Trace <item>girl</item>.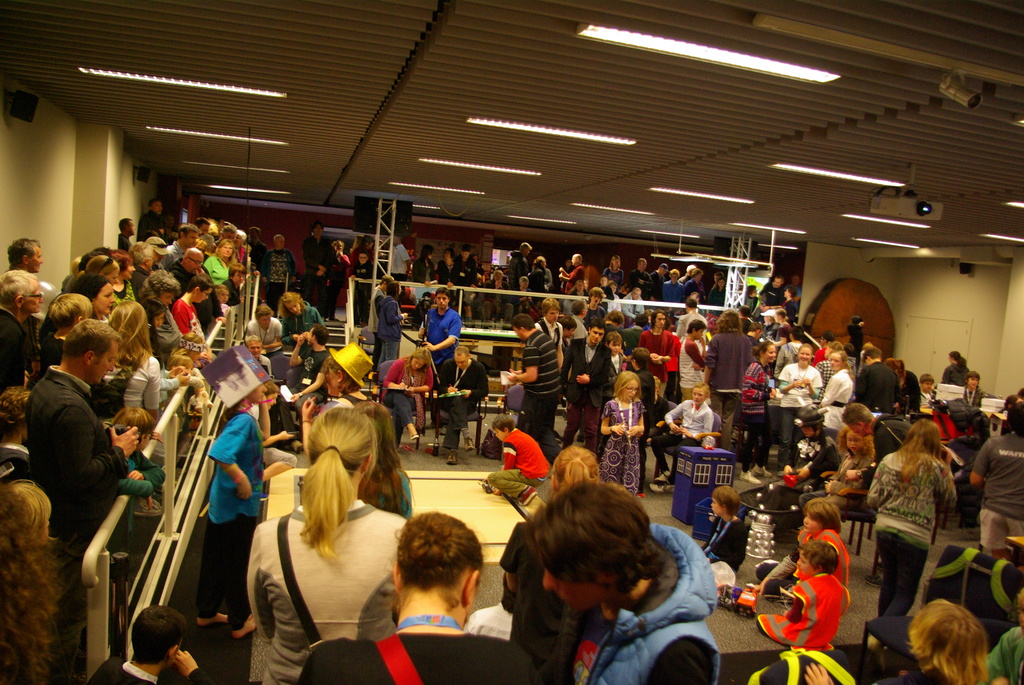
Traced to box=[659, 379, 717, 482].
